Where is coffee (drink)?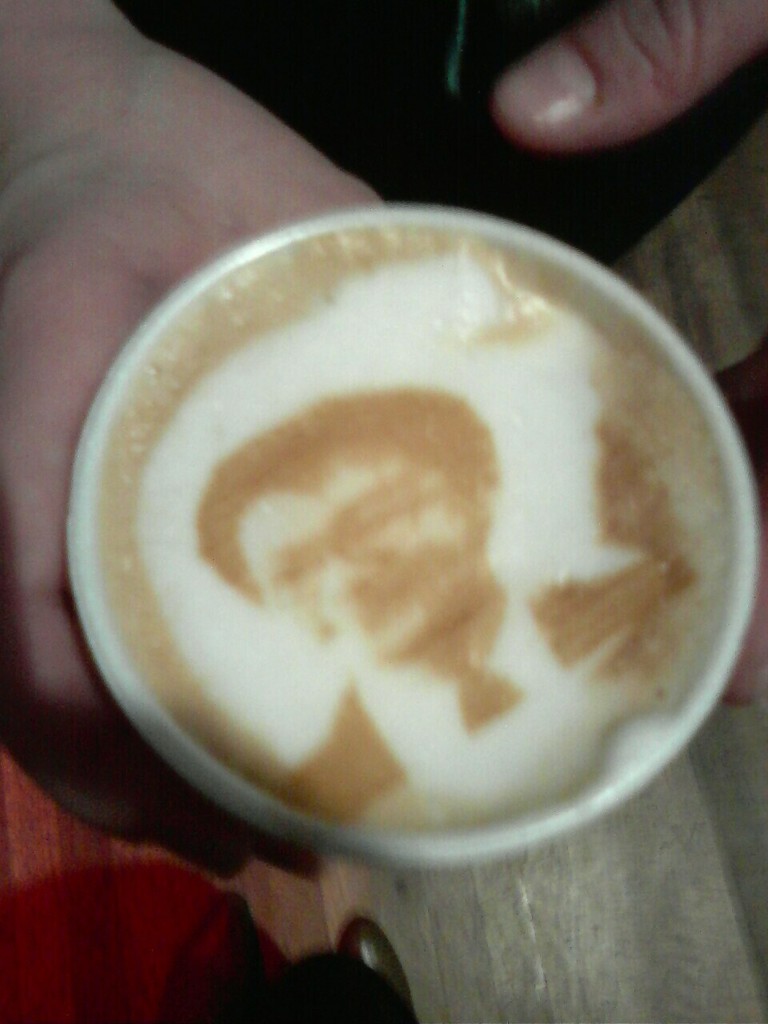
bbox=[60, 195, 764, 914].
